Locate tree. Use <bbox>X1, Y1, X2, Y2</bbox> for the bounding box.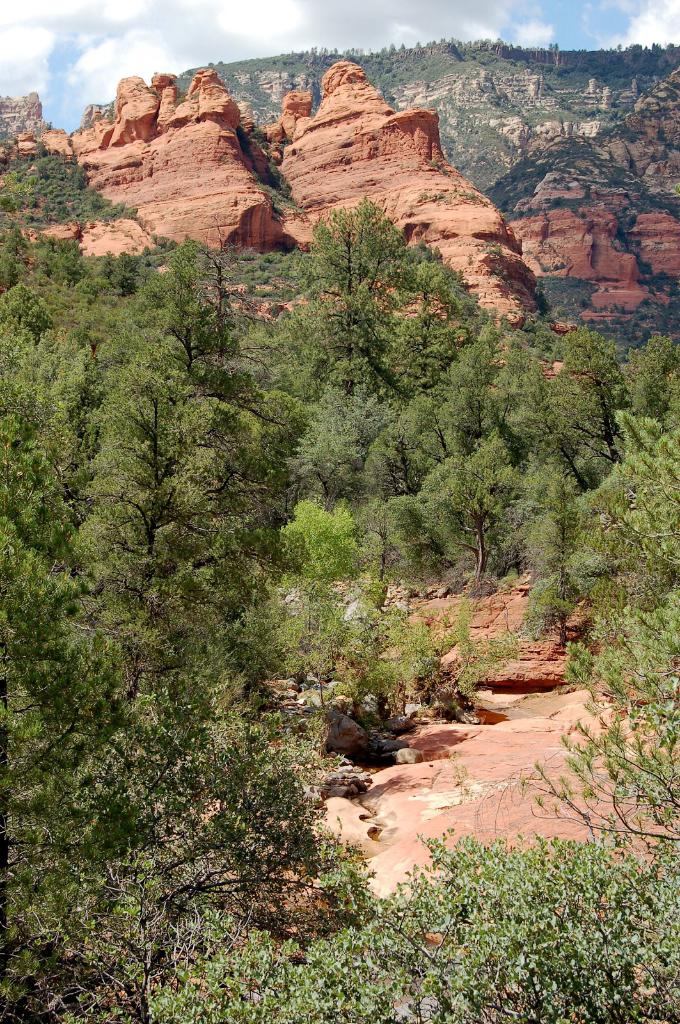
<bbox>0, 182, 376, 1023</bbox>.
